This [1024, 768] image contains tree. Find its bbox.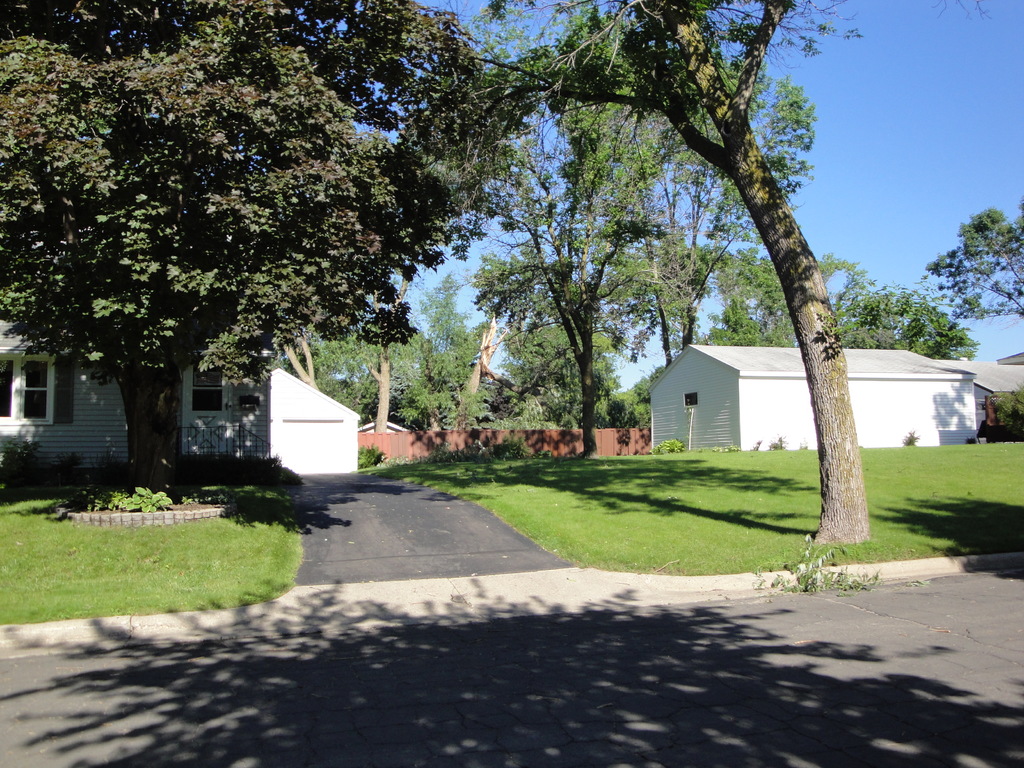
region(707, 245, 770, 344).
